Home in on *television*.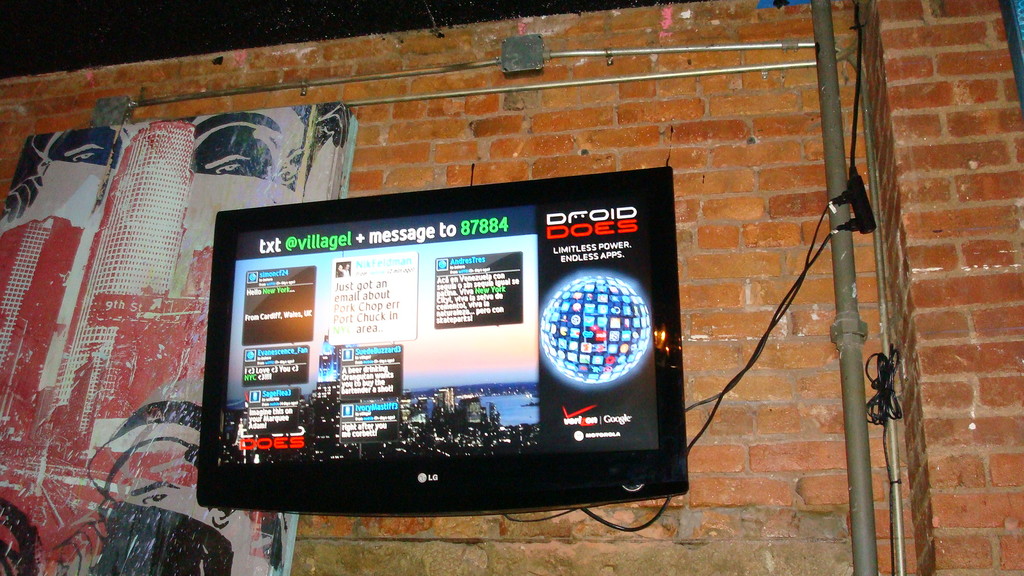
Homed in at bbox=[198, 166, 690, 503].
